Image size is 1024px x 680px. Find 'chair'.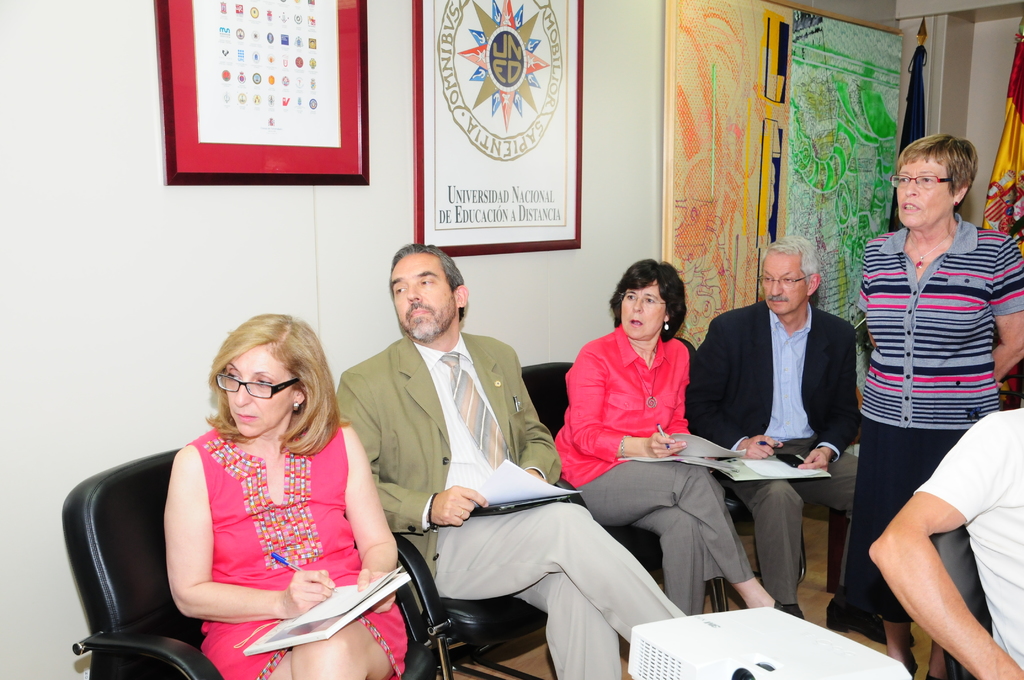
region(522, 362, 721, 614).
